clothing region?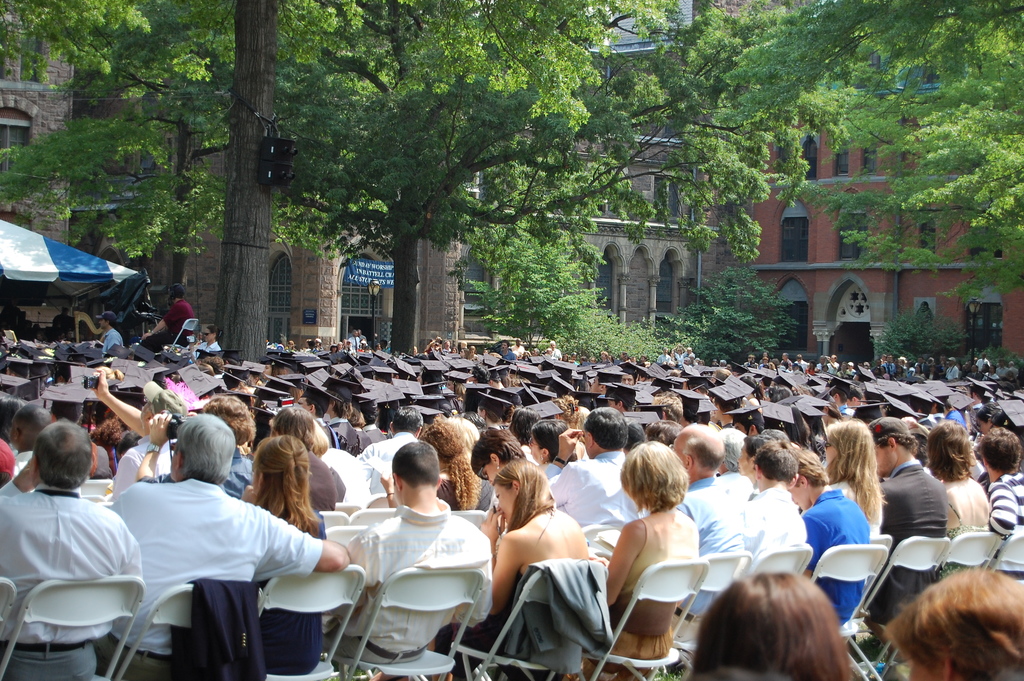
<region>804, 476, 881, 620</region>
